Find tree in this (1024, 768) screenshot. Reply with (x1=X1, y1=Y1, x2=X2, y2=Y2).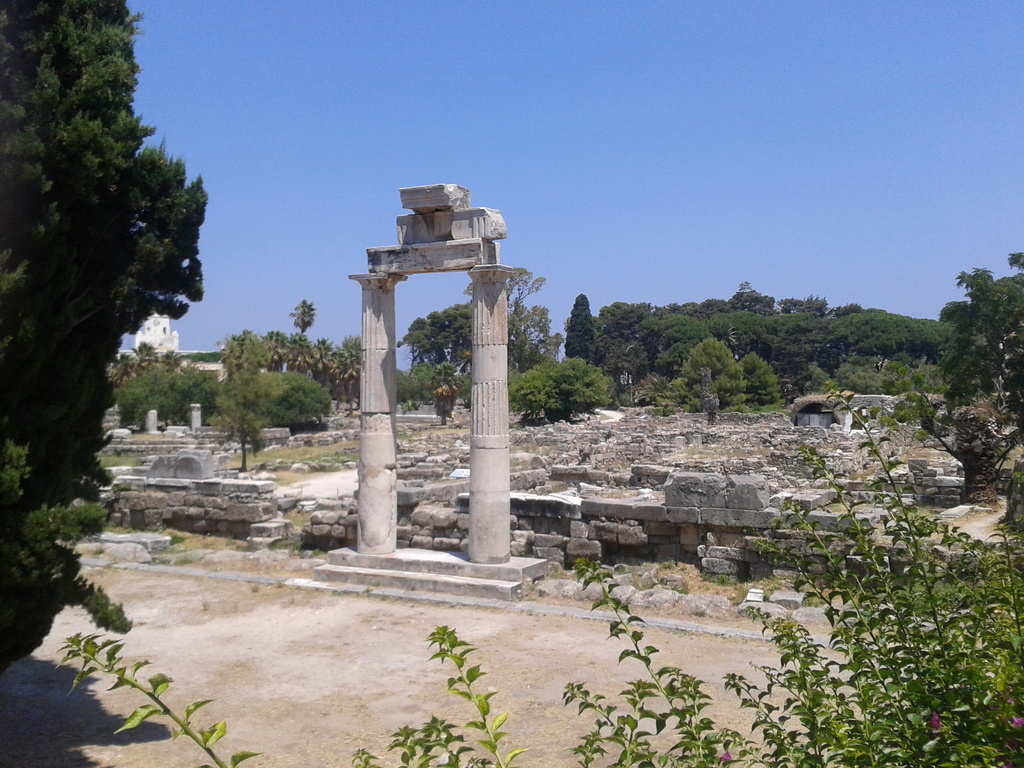
(x1=228, y1=372, x2=328, y2=436).
